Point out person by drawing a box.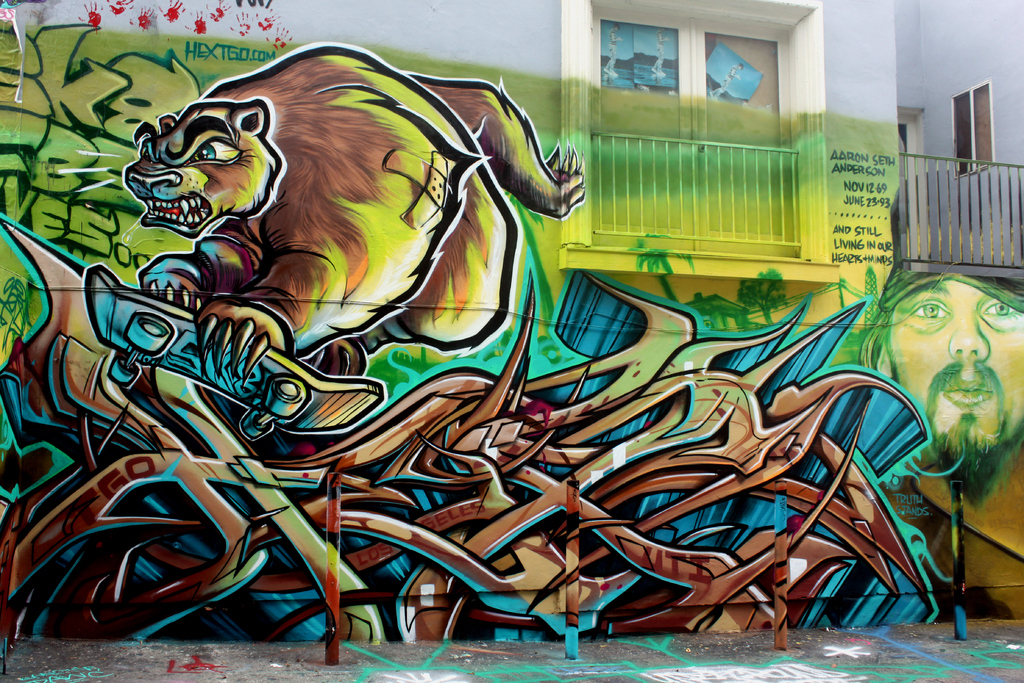
select_region(855, 268, 1023, 509).
